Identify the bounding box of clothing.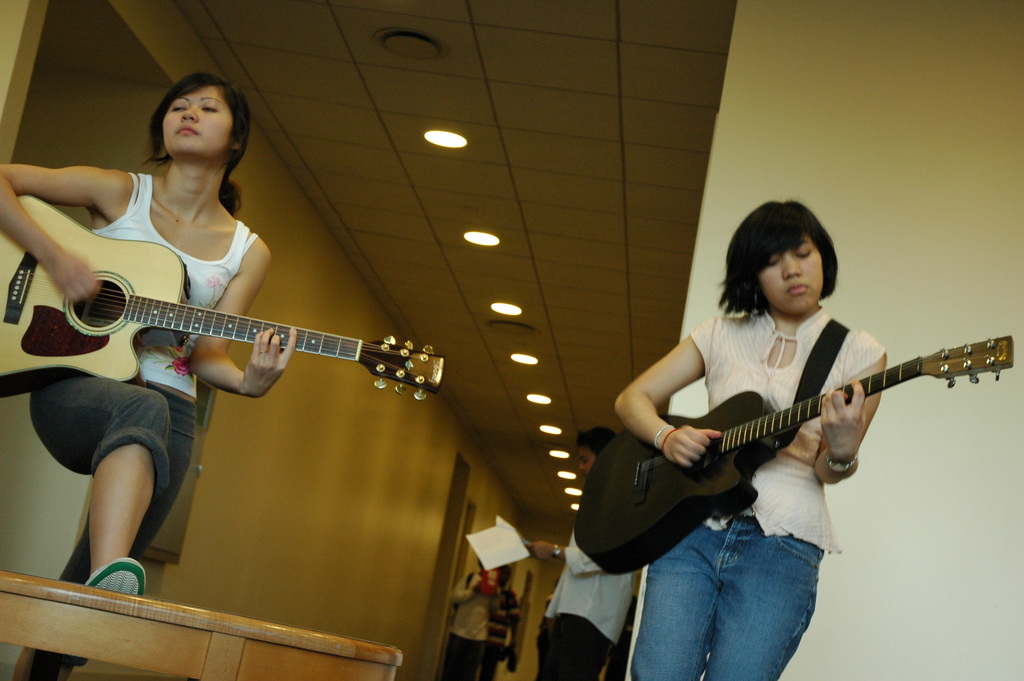
[483, 600, 518, 680].
